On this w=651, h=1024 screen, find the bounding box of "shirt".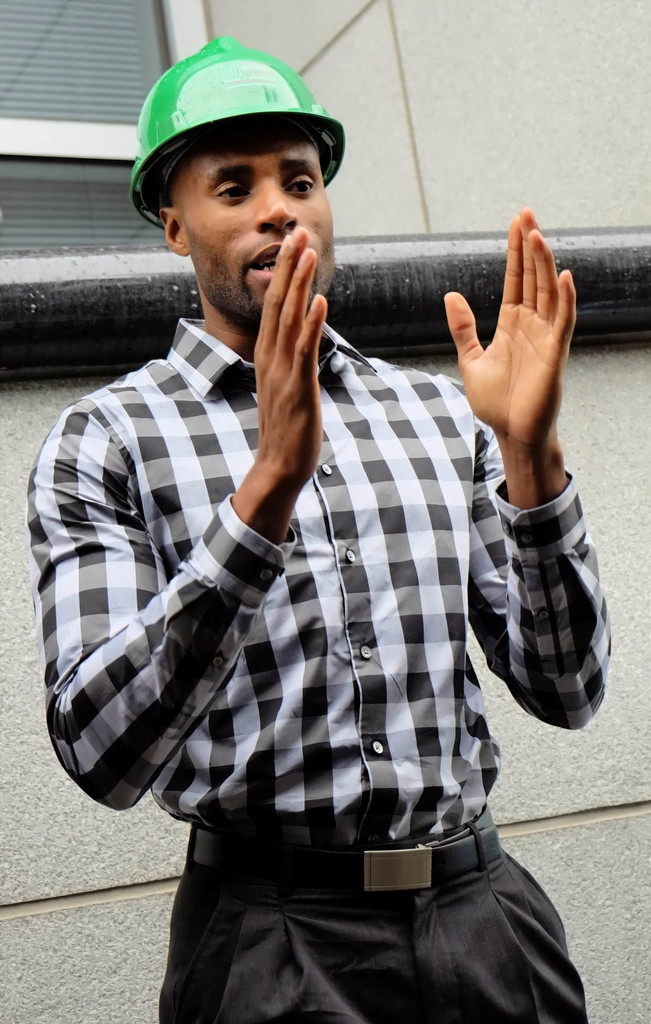
Bounding box: 22, 318, 607, 843.
